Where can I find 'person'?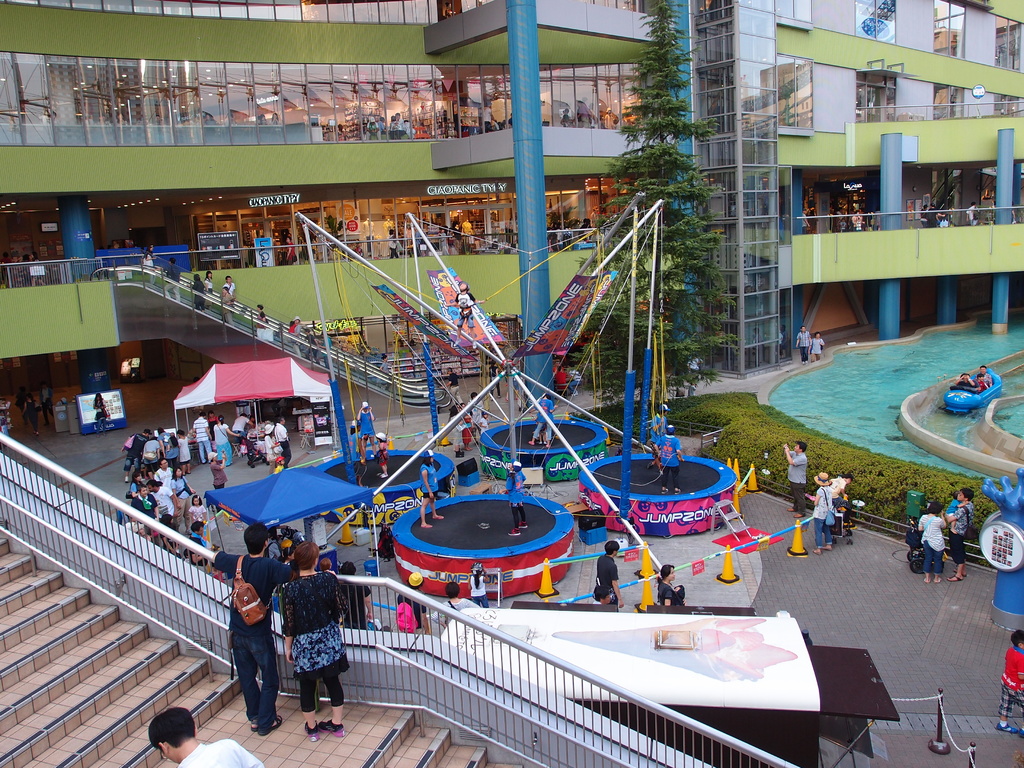
You can find it at bbox=(122, 429, 153, 480).
